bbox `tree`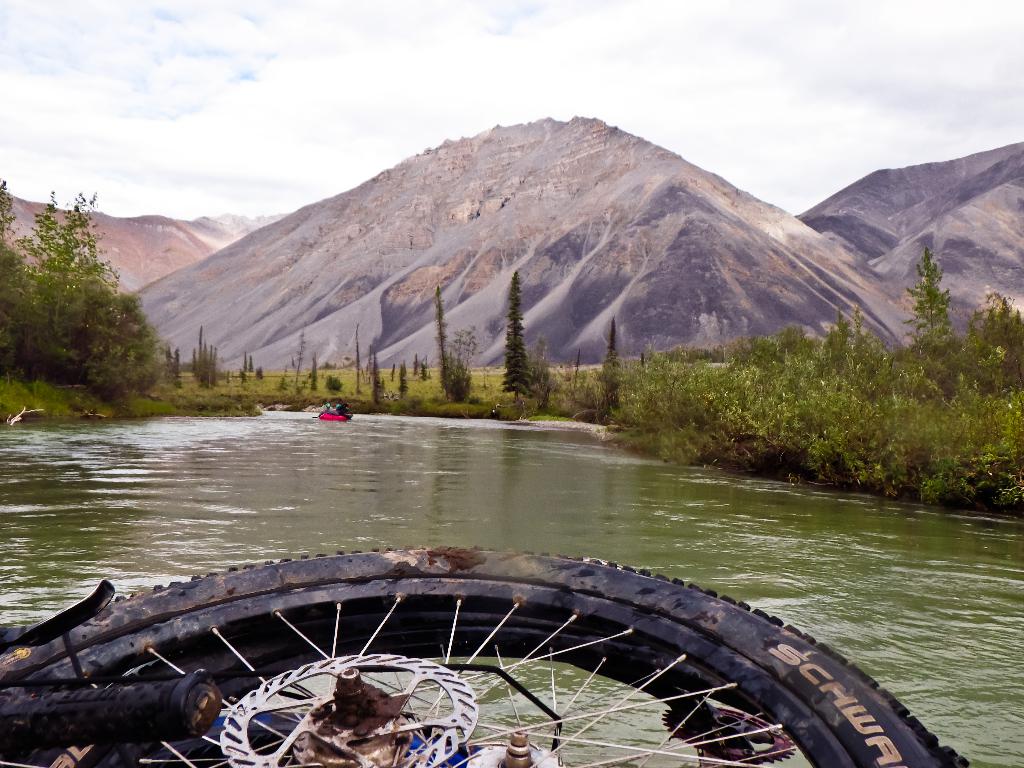
rect(488, 267, 543, 403)
